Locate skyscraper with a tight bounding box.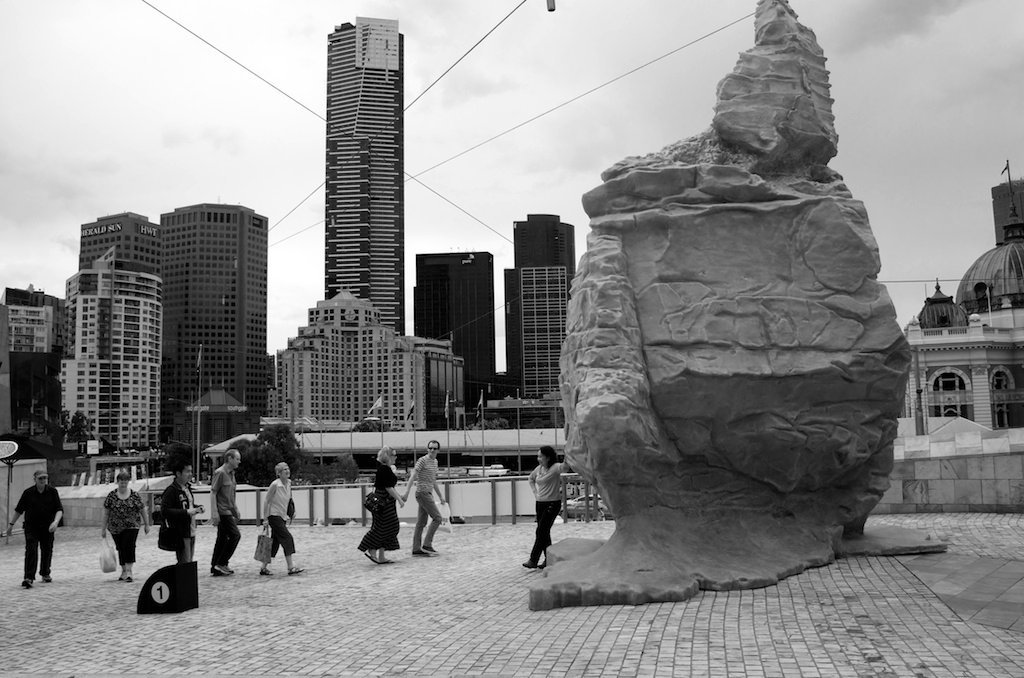
(319,1,407,340).
